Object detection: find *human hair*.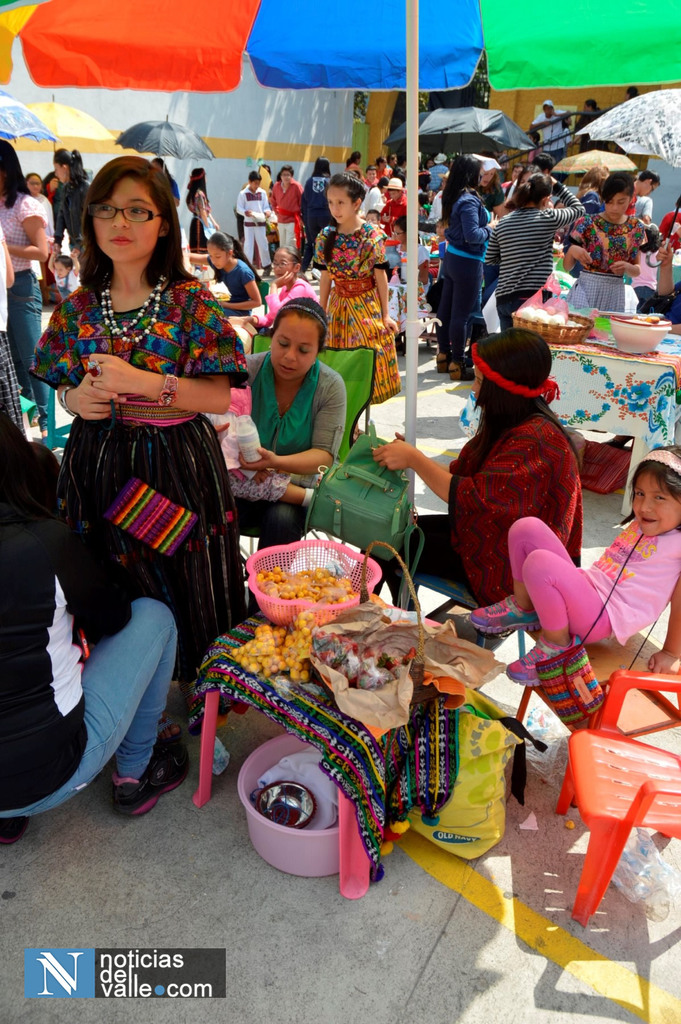
bbox(639, 168, 661, 187).
